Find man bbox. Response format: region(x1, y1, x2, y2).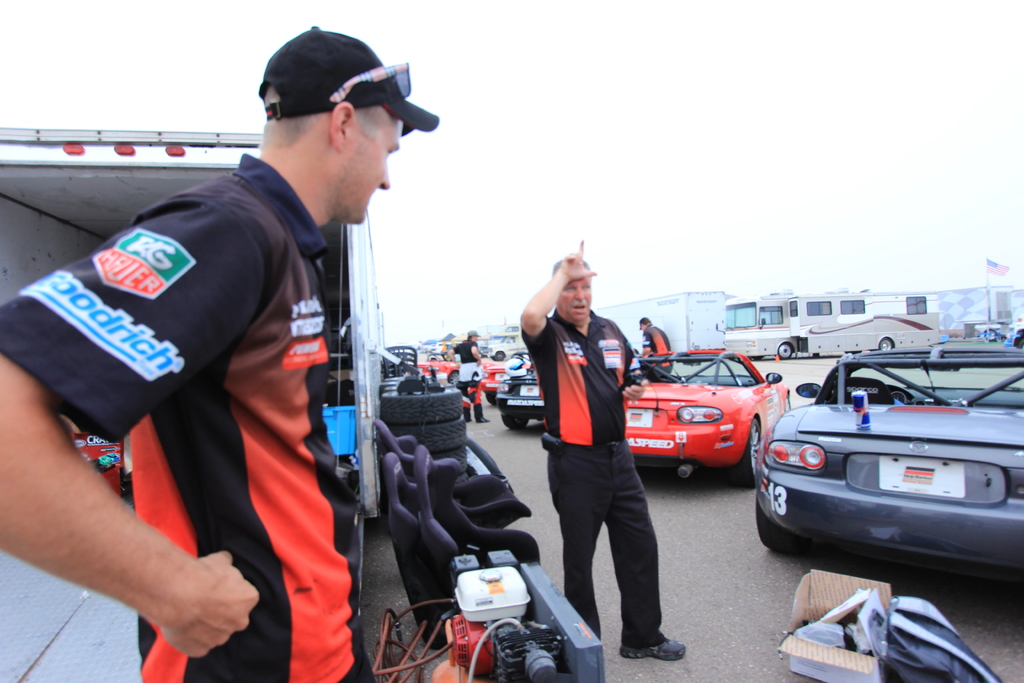
region(447, 329, 489, 421).
